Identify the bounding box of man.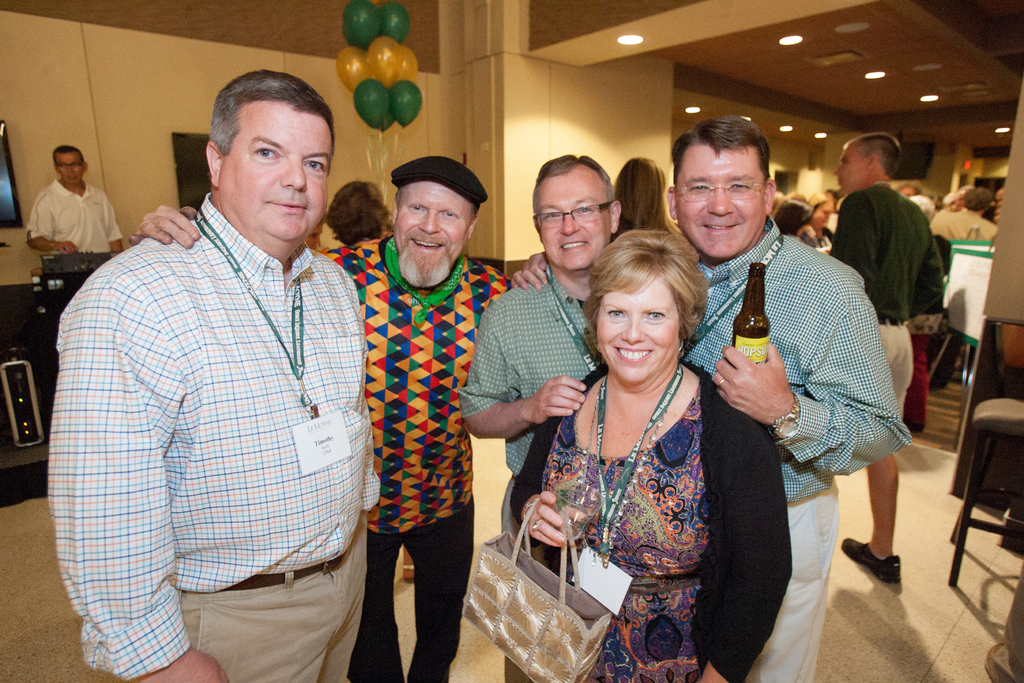
[x1=41, y1=64, x2=383, y2=682].
